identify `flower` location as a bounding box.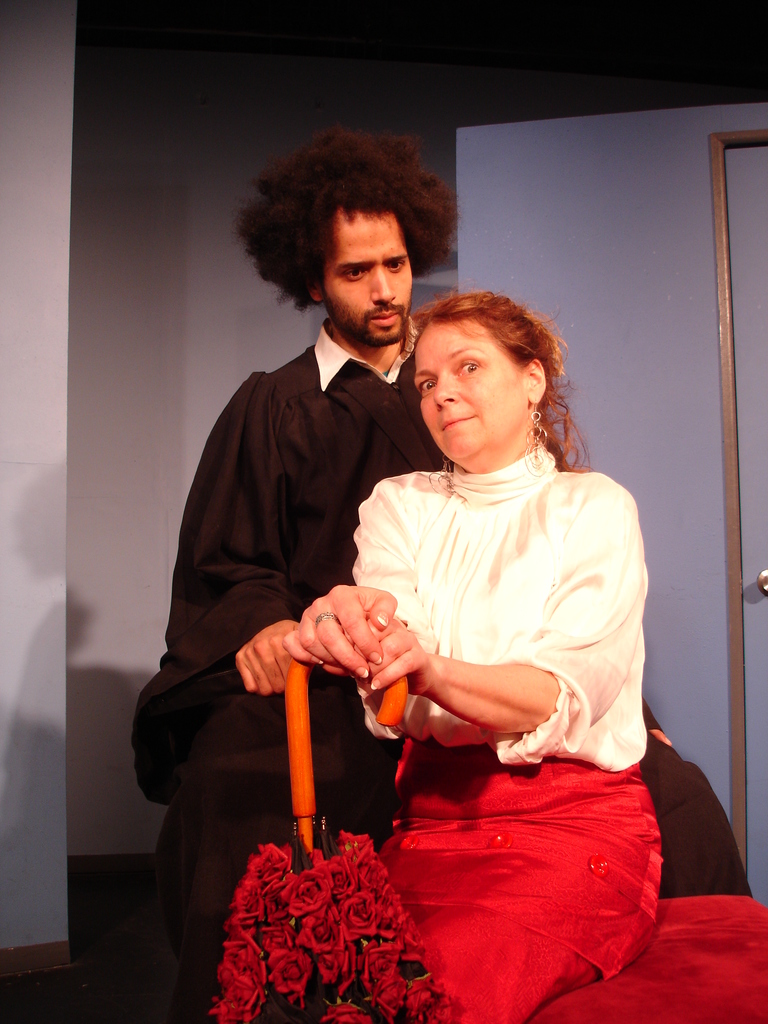
268,950,312,1005.
